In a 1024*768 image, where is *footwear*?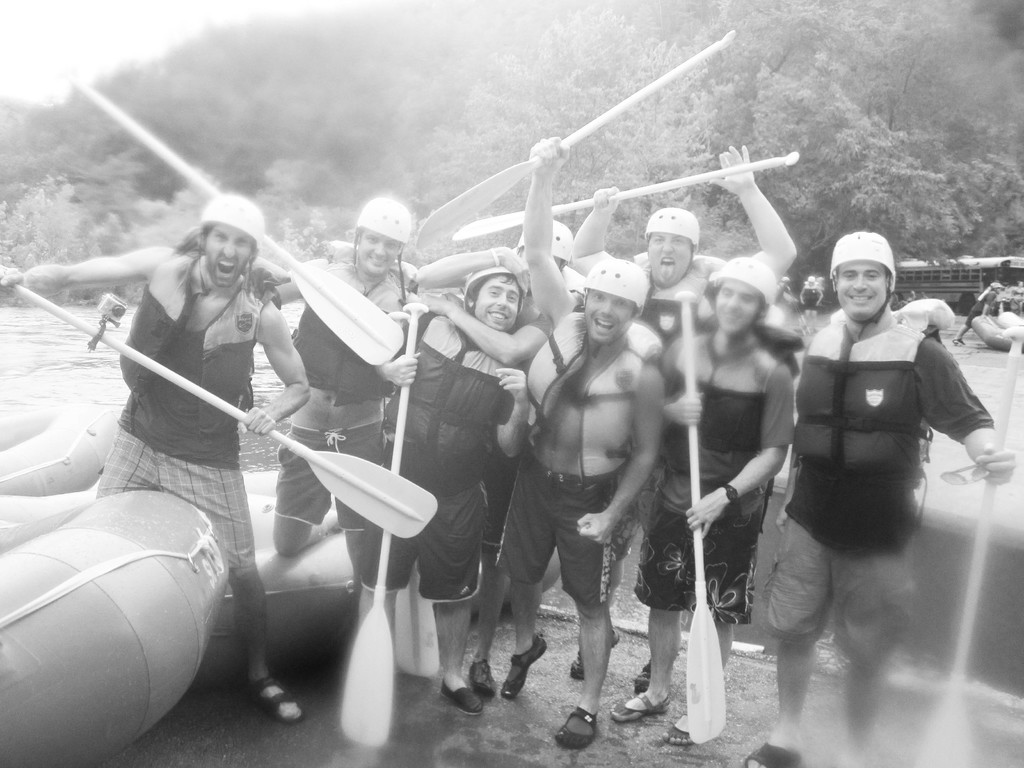
bbox(570, 627, 620, 677).
